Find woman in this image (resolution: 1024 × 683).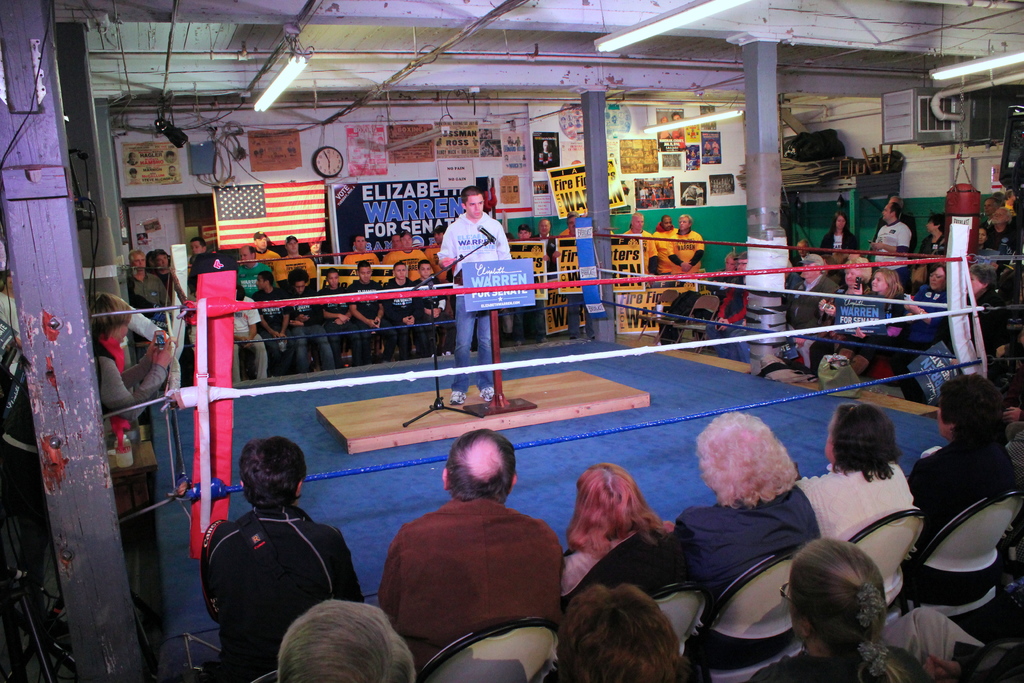
(749, 534, 933, 682).
